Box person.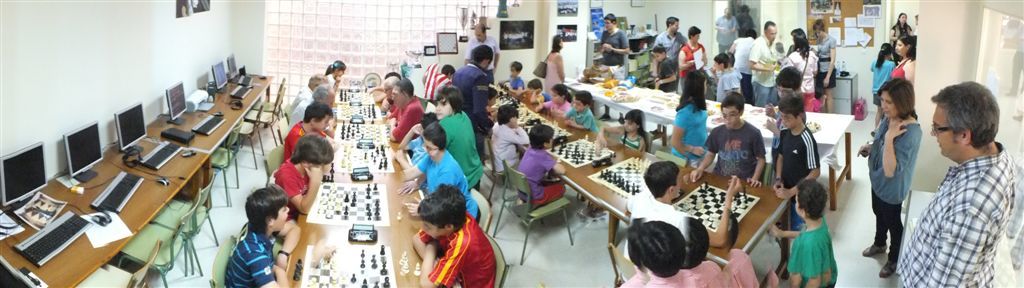
l=284, t=80, r=333, b=129.
